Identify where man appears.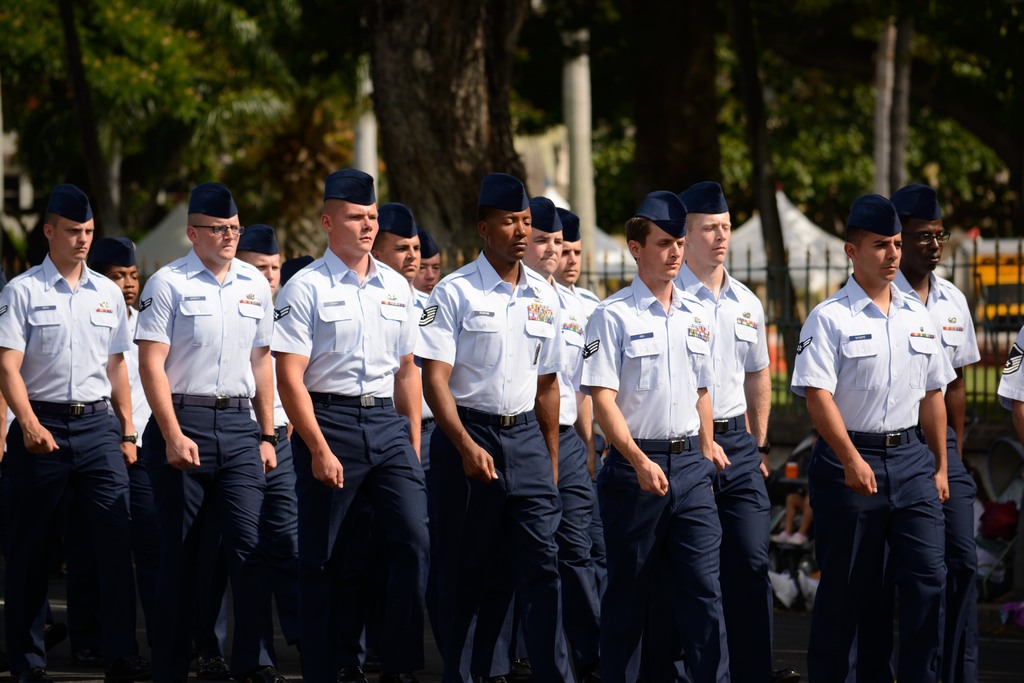
Appears at crop(268, 165, 440, 682).
